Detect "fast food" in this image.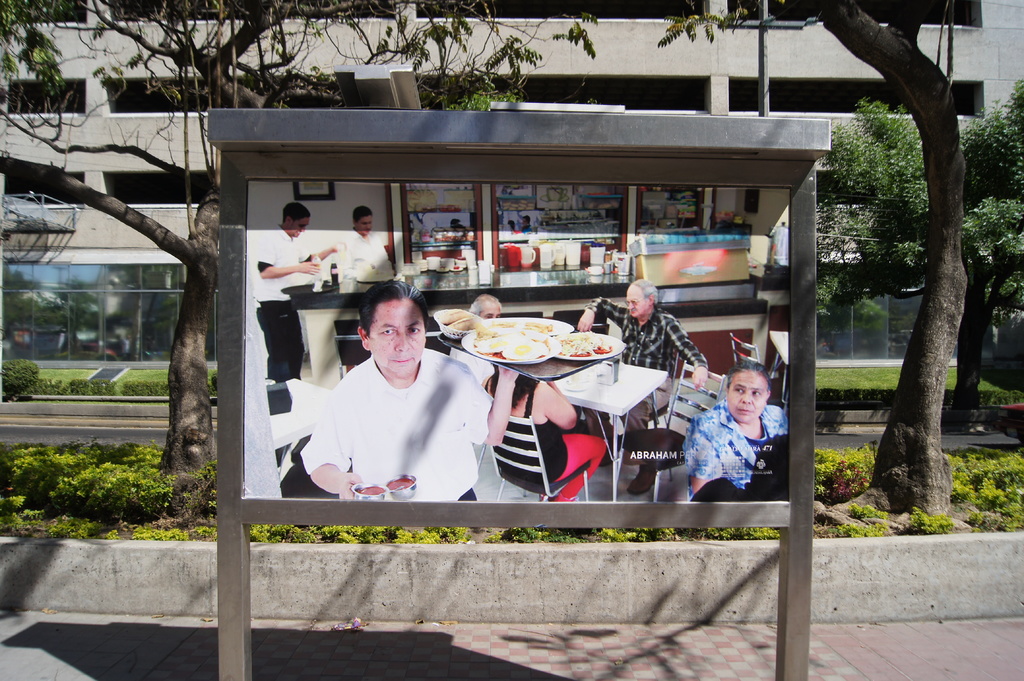
Detection: (482,323,606,378).
